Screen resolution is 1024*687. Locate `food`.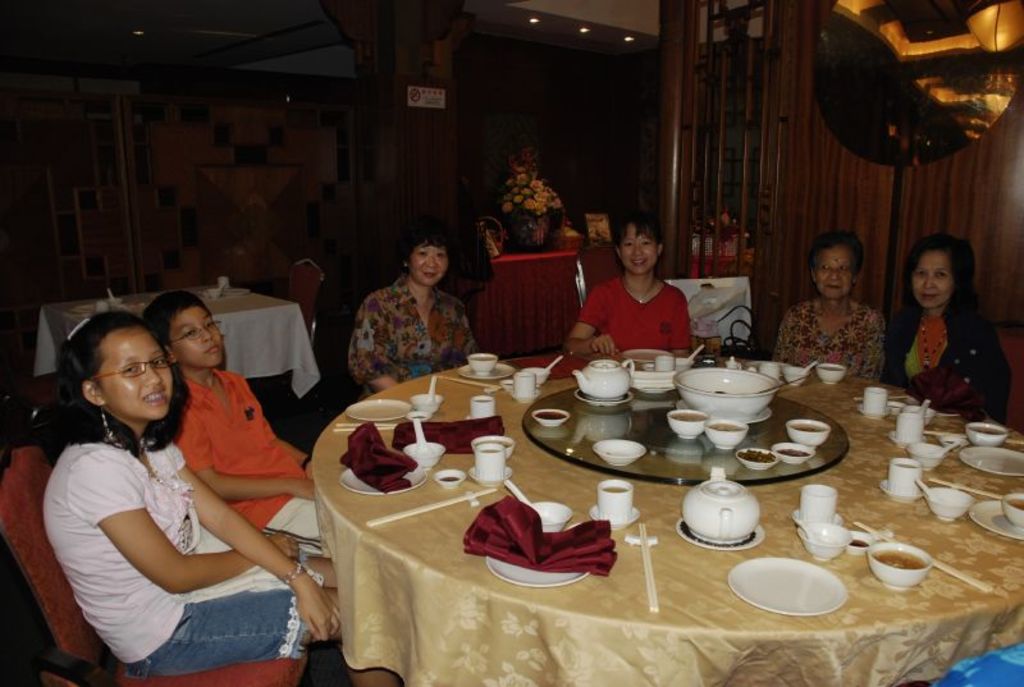
rect(708, 421, 744, 429).
